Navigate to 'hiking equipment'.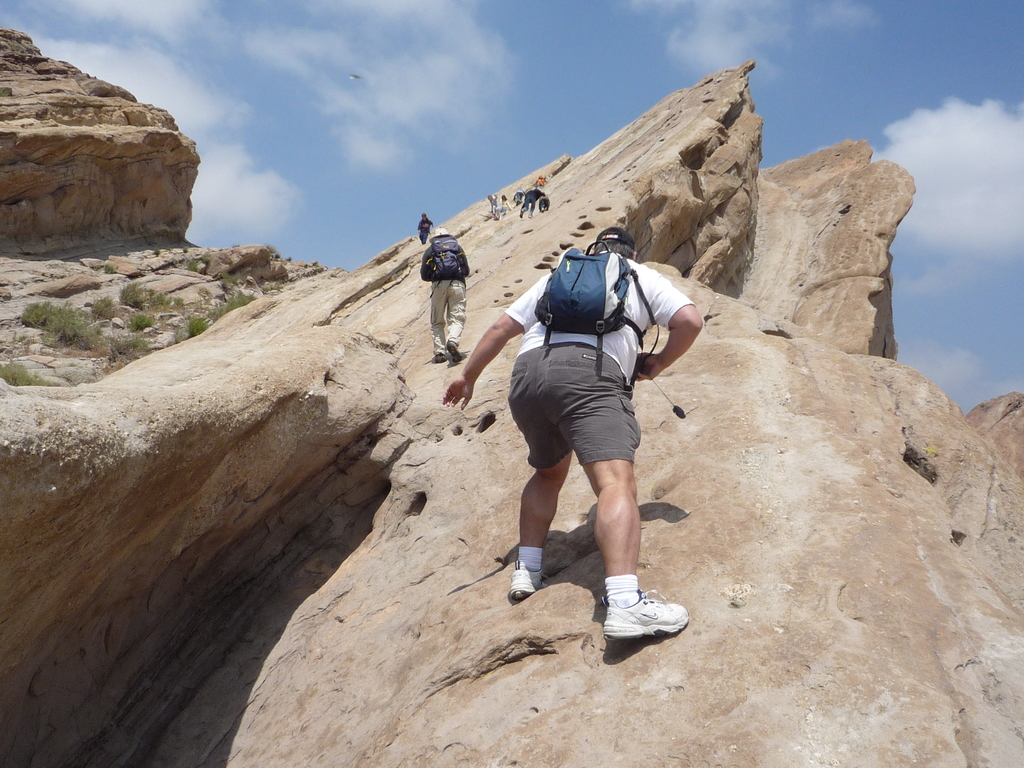
Navigation target: (534, 241, 659, 381).
